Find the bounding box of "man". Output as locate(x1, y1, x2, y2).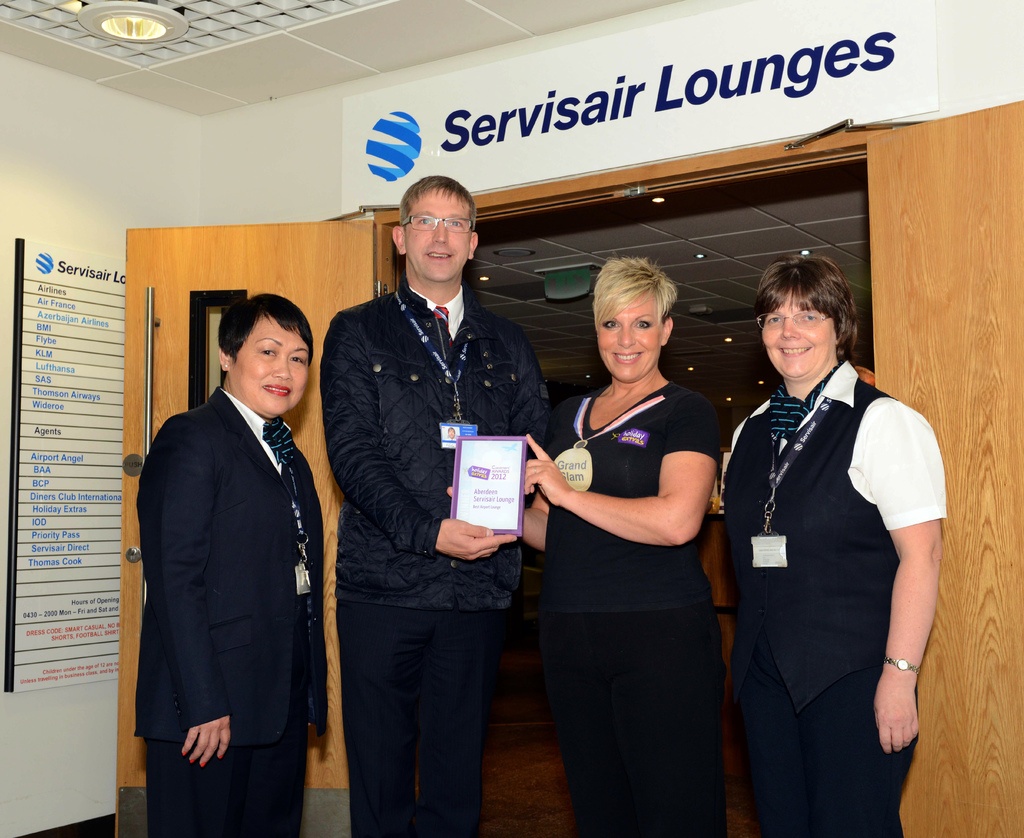
locate(311, 153, 543, 823).
